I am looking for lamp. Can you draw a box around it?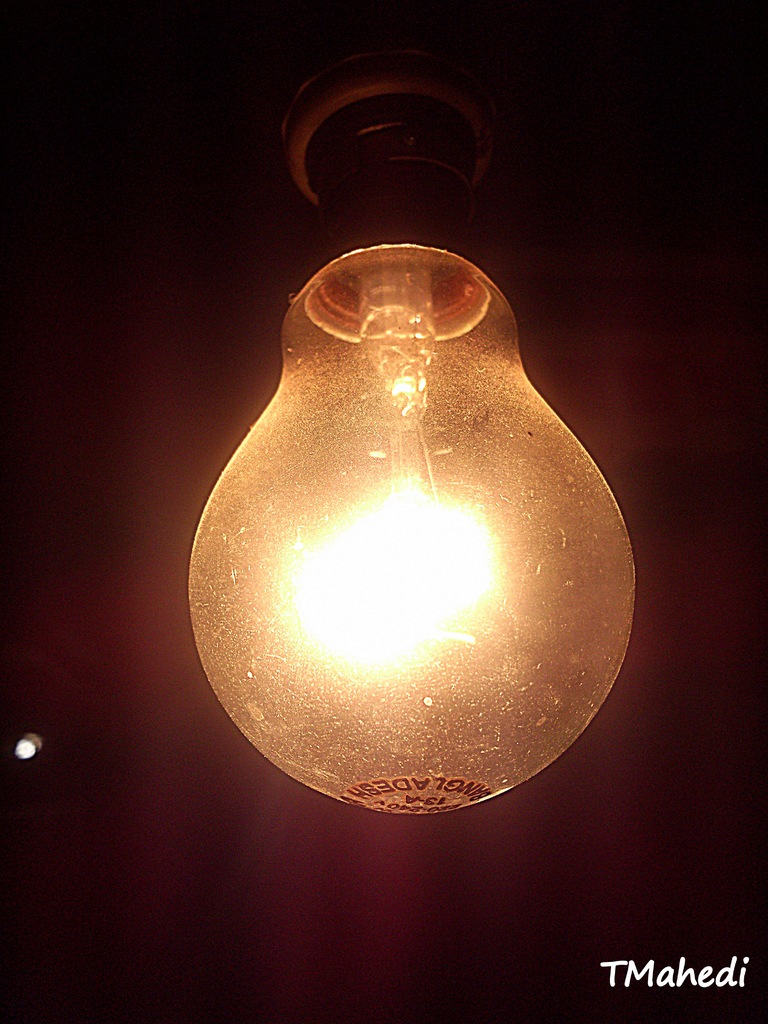
Sure, the bounding box is 143/134/648/859.
